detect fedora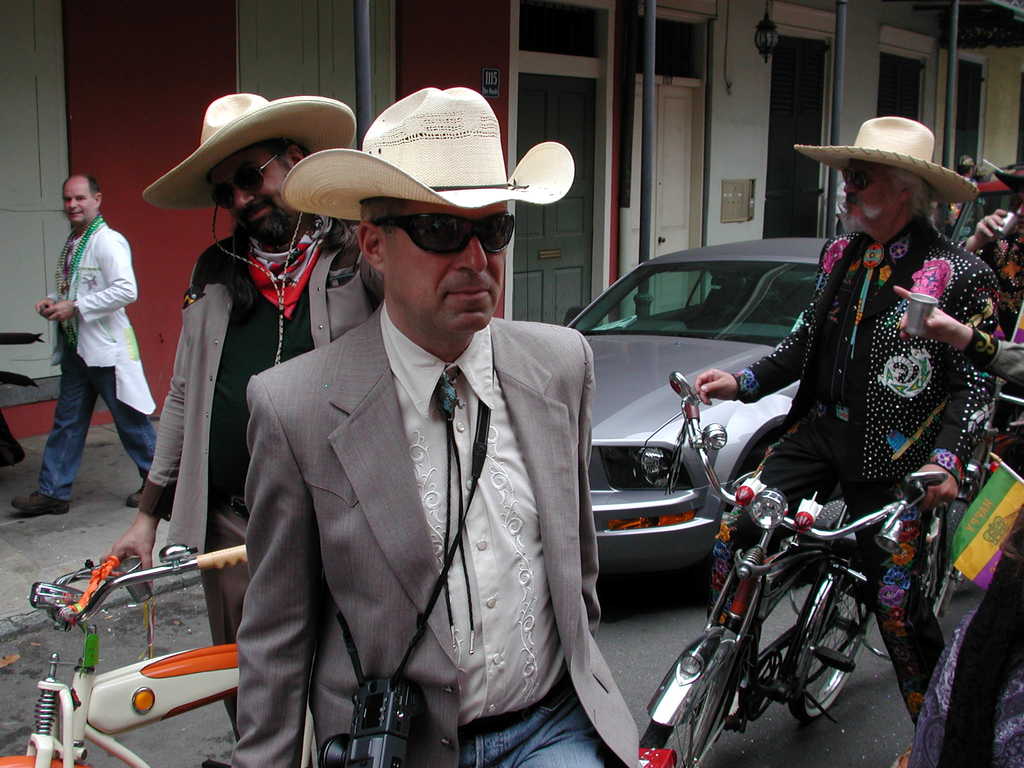
[137, 90, 355, 211]
